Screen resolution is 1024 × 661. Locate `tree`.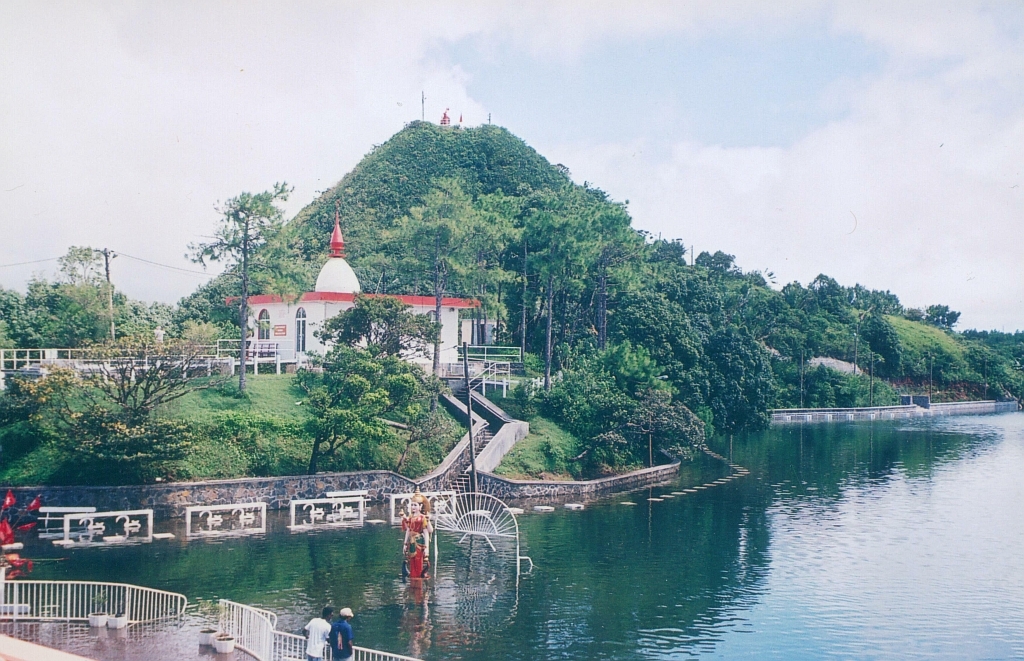
(654, 234, 690, 263).
